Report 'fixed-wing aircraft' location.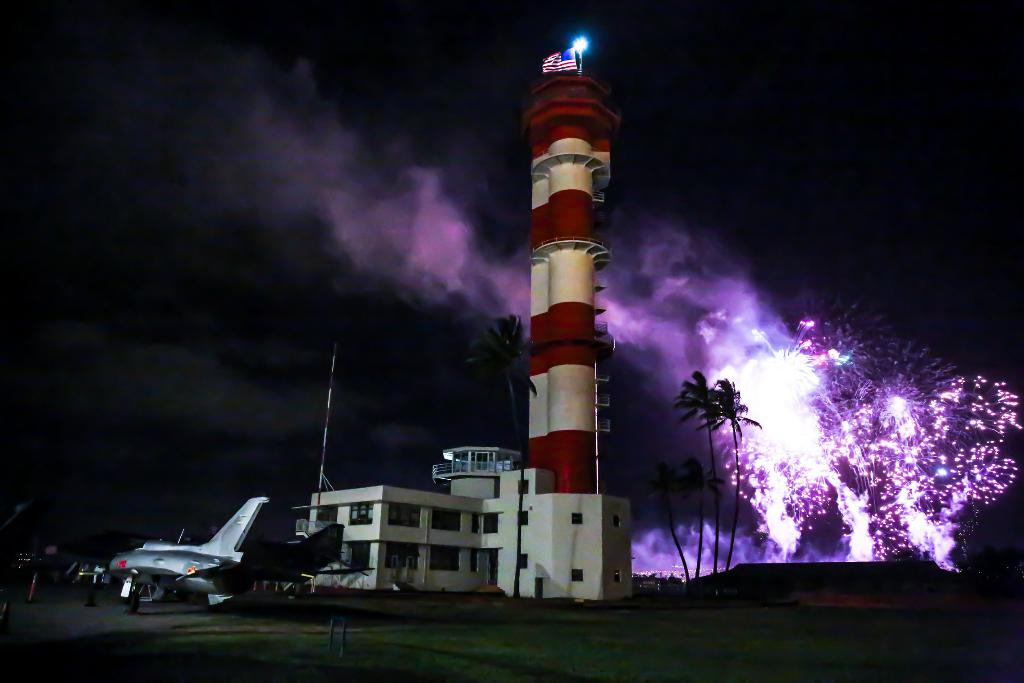
Report: bbox(108, 494, 346, 609).
